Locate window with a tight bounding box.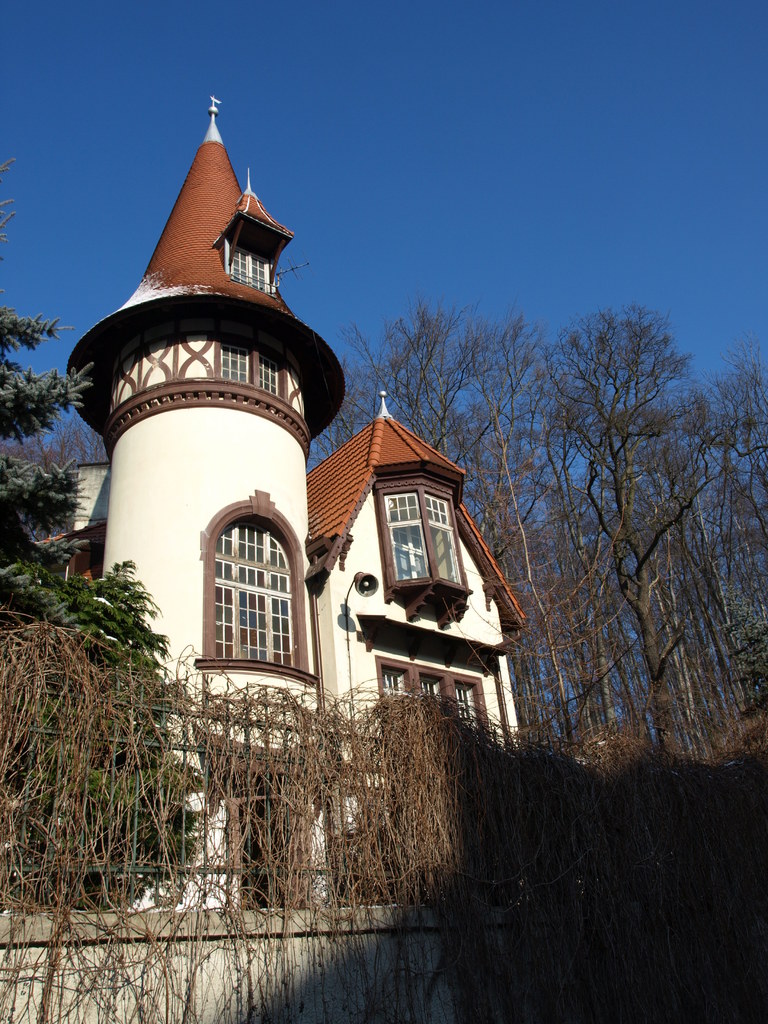
{"left": 378, "top": 657, "right": 493, "bottom": 736}.
